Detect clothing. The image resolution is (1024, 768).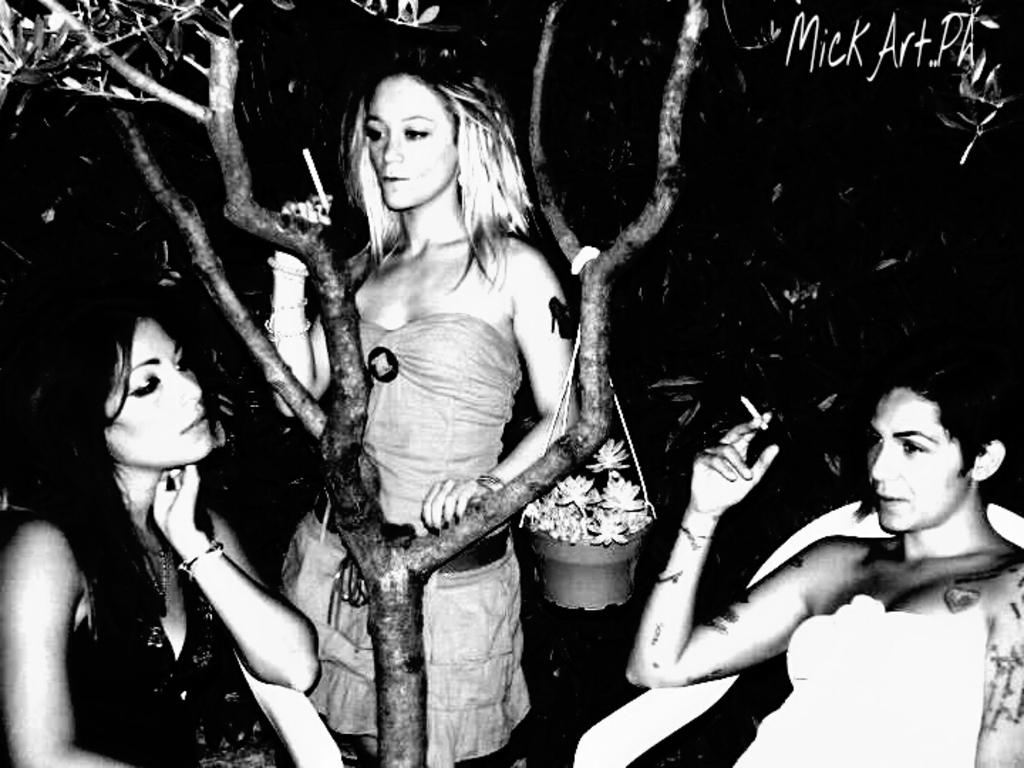
select_region(734, 593, 983, 767).
